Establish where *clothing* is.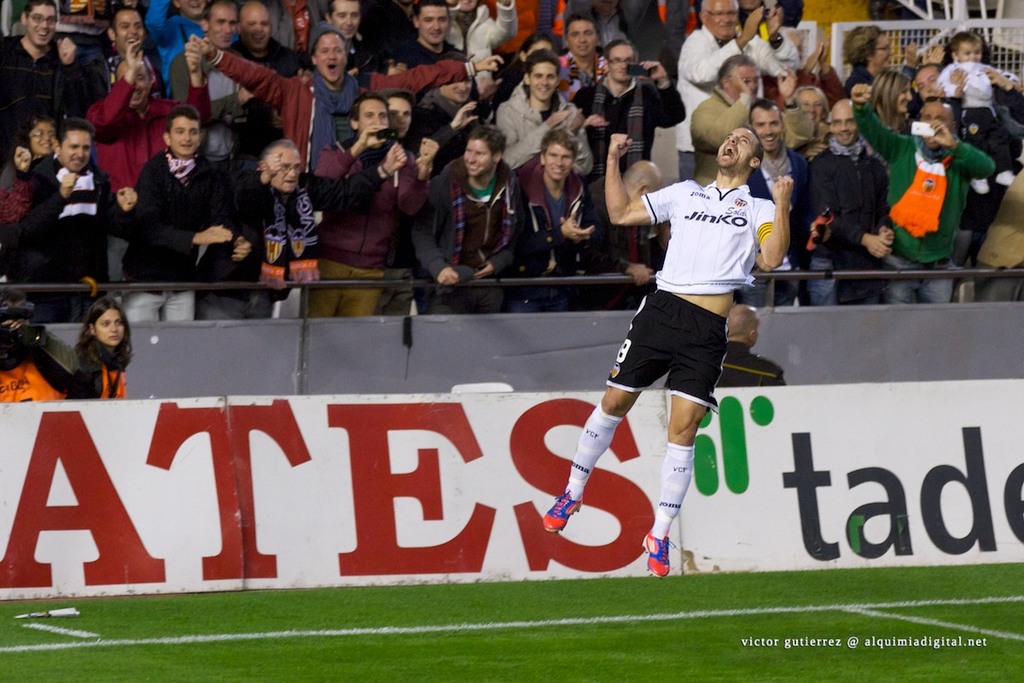
Established at (957,106,1020,258).
